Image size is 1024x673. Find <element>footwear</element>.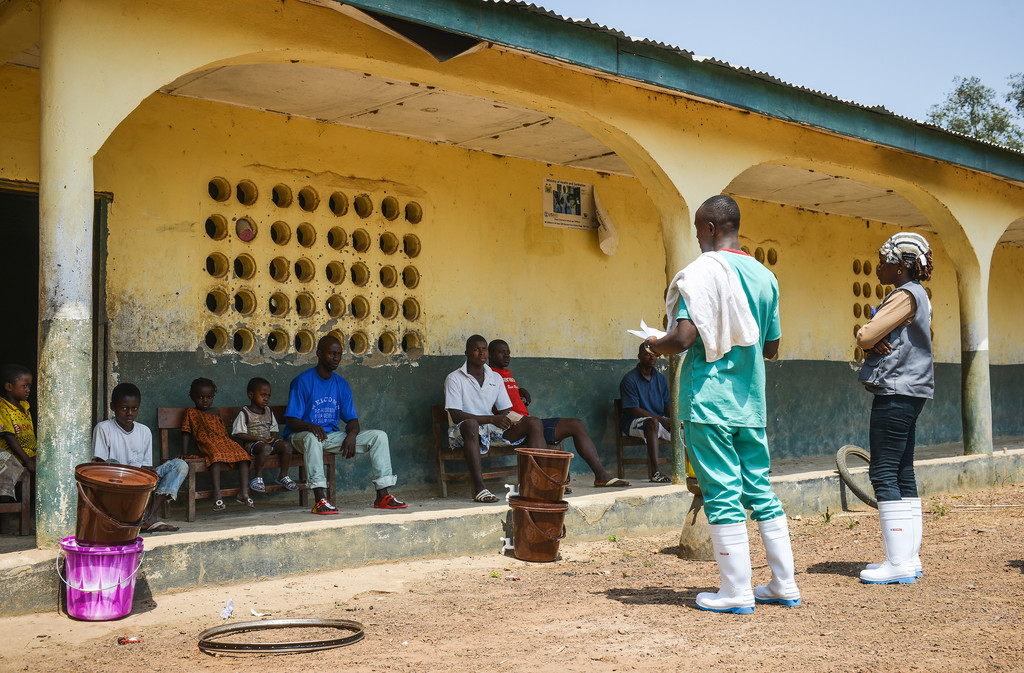
box(211, 499, 227, 514).
